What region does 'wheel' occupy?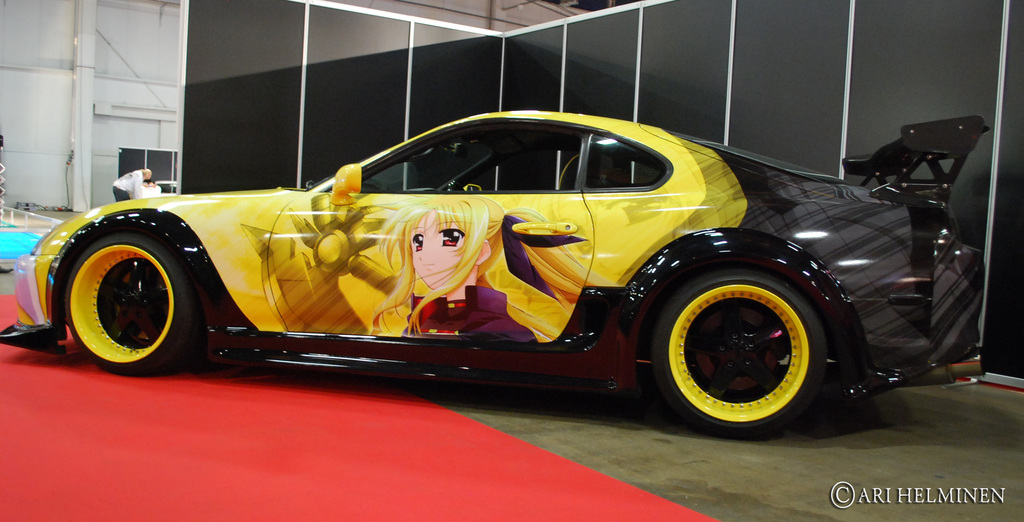
crop(646, 265, 828, 442).
